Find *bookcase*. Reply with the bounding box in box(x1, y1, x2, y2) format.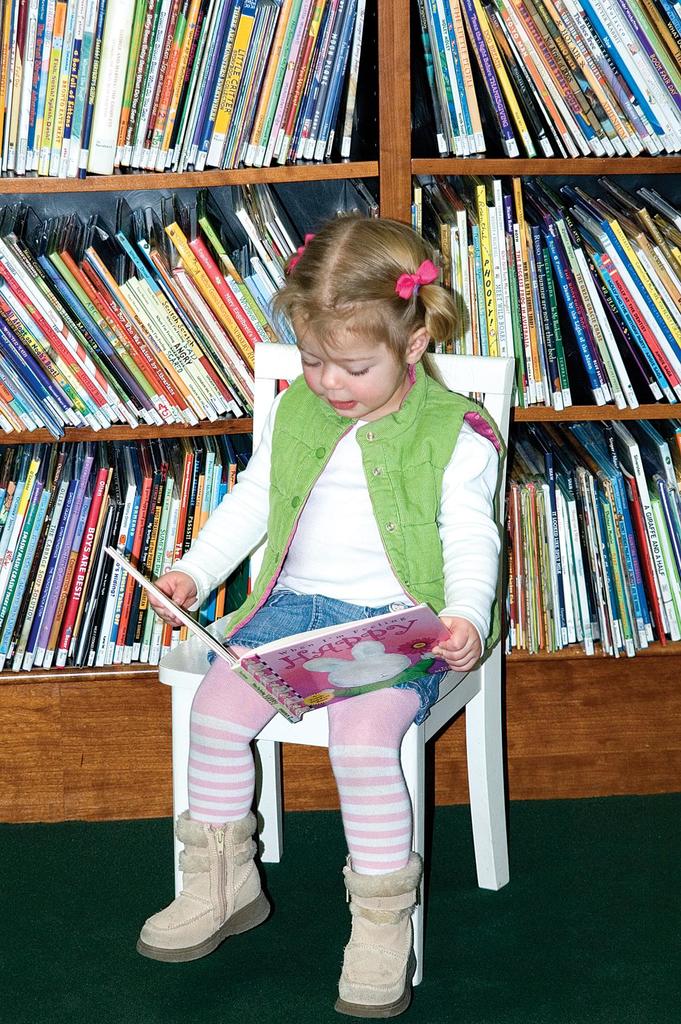
box(23, 17, 616, 861).
